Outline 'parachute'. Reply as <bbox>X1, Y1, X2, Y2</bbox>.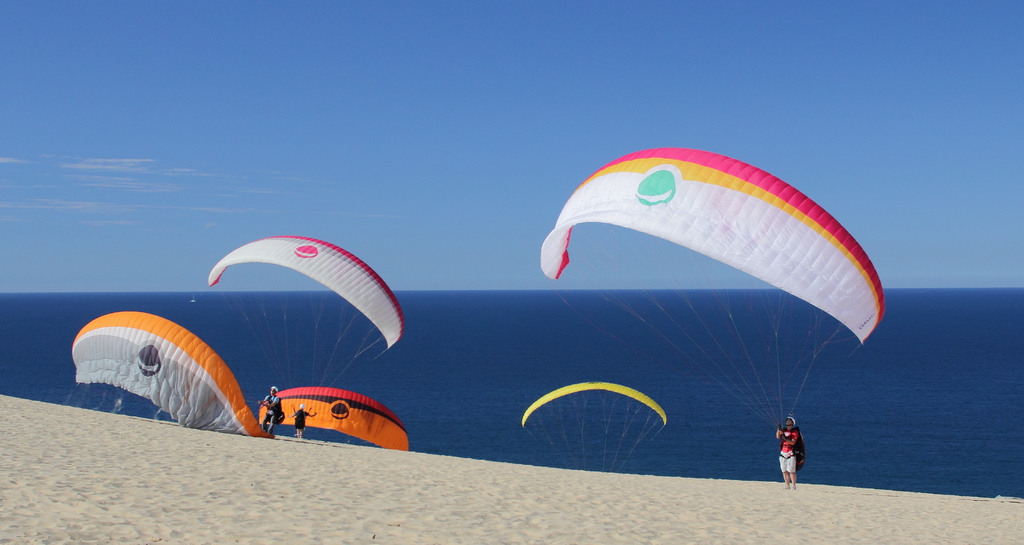
<bbox>209, 237, 407, 392</bbox>.
